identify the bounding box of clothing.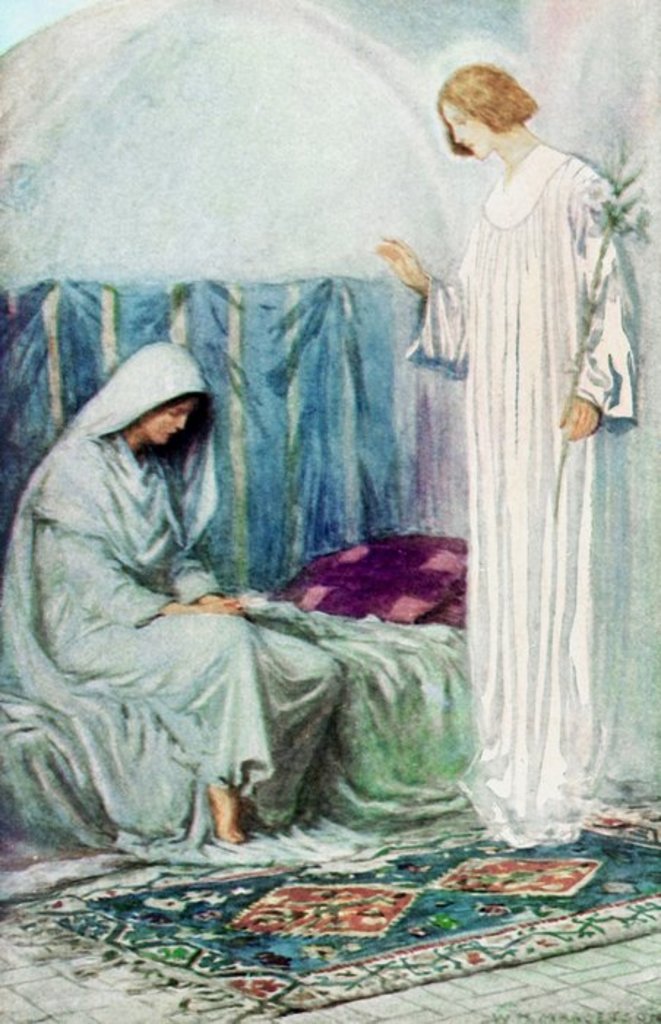
box(401, 139, 639, 848).
